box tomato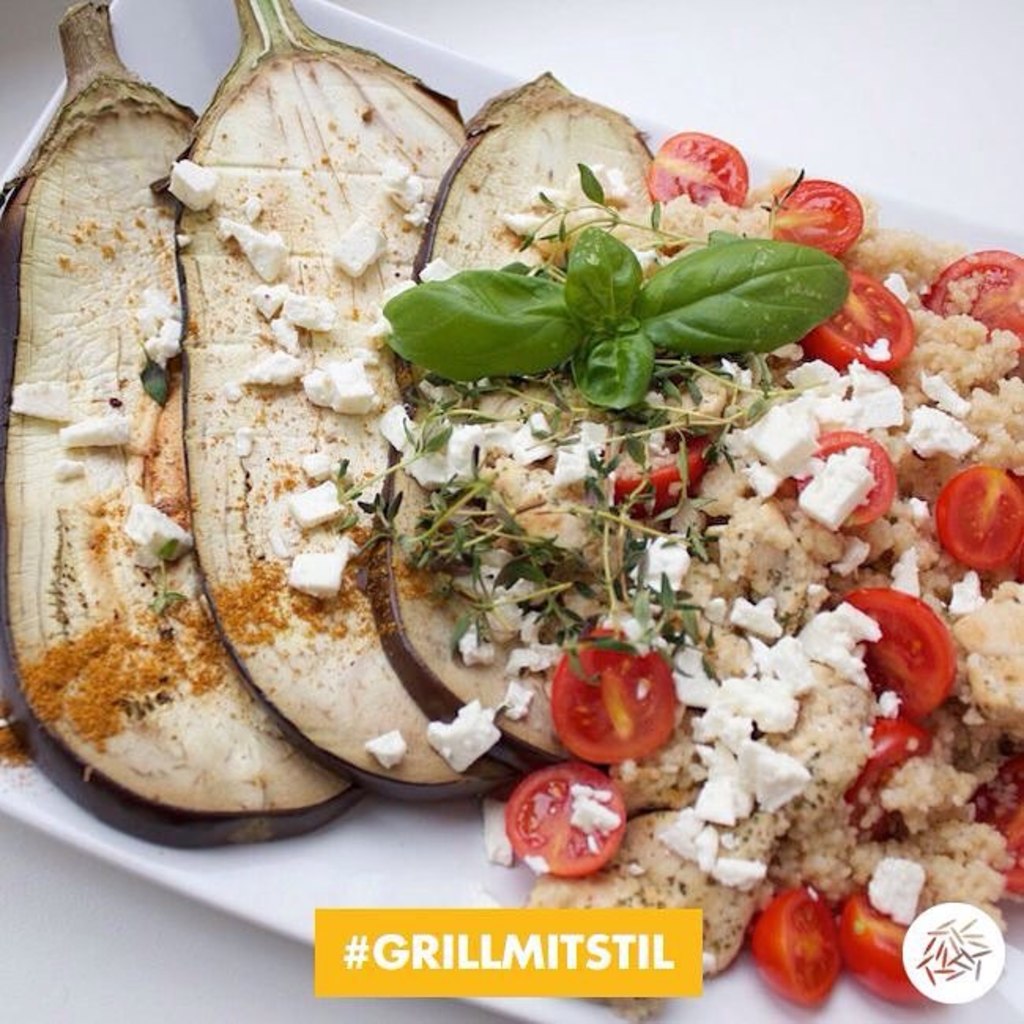
799, 429, 890, 521
